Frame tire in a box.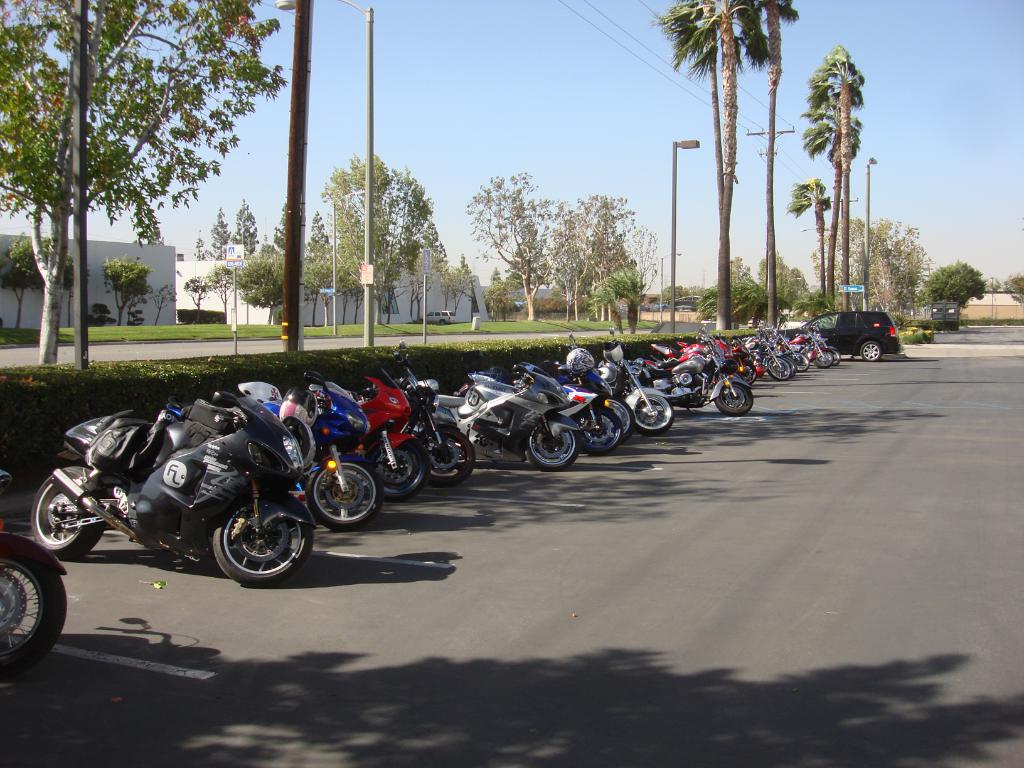
<region>303, 460, 382, 531</region>.
